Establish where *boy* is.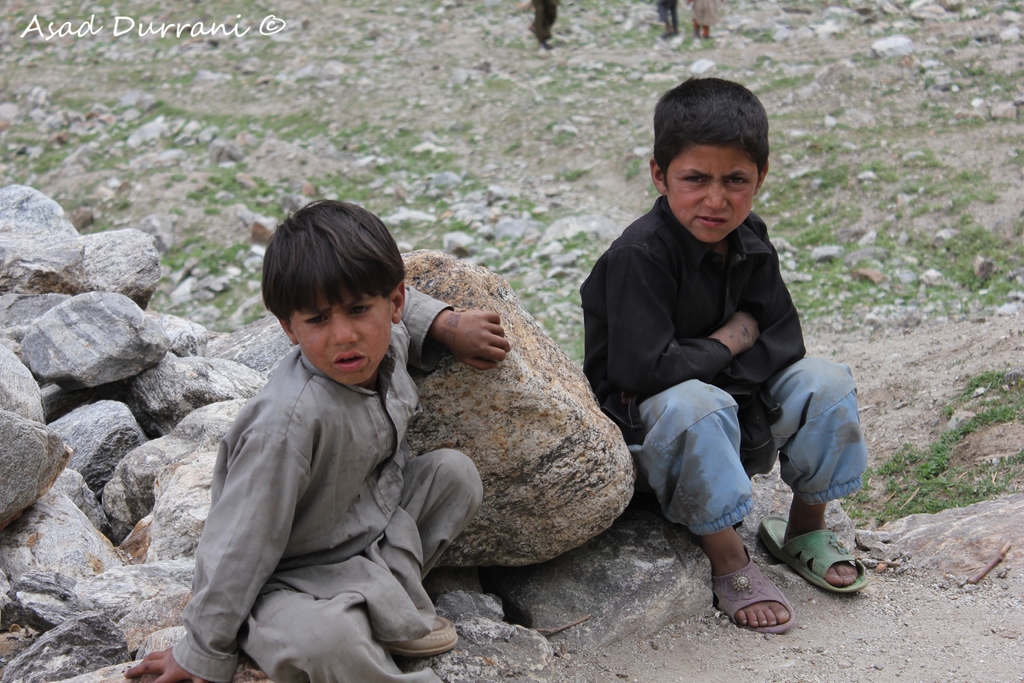
Established at (580,75,873,629).
